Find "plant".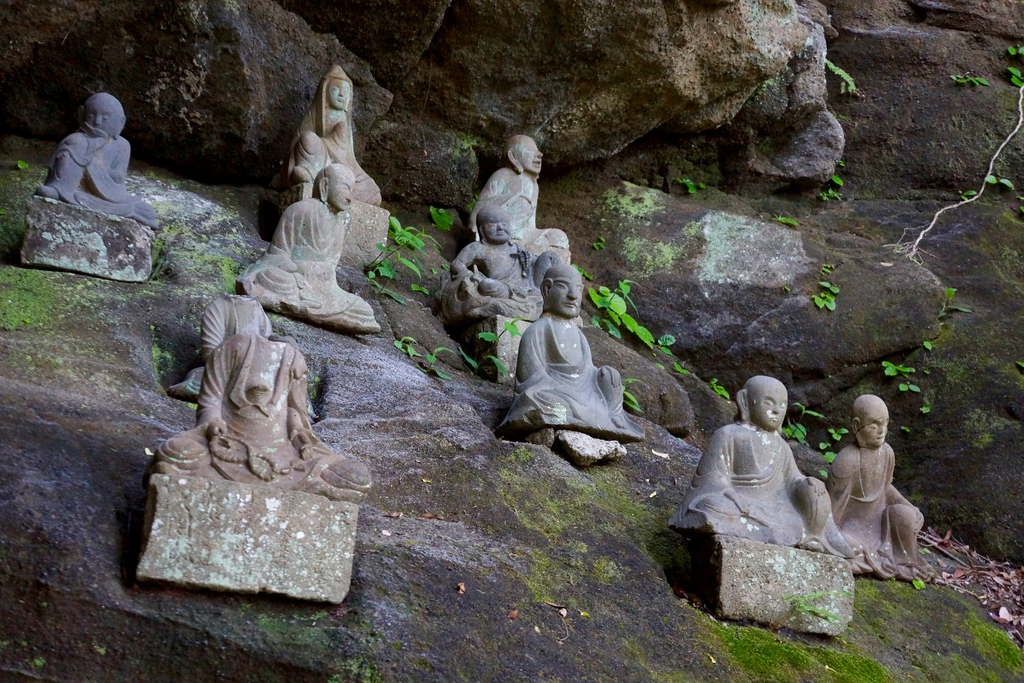
l=820, t=277, r=841, b=295.
